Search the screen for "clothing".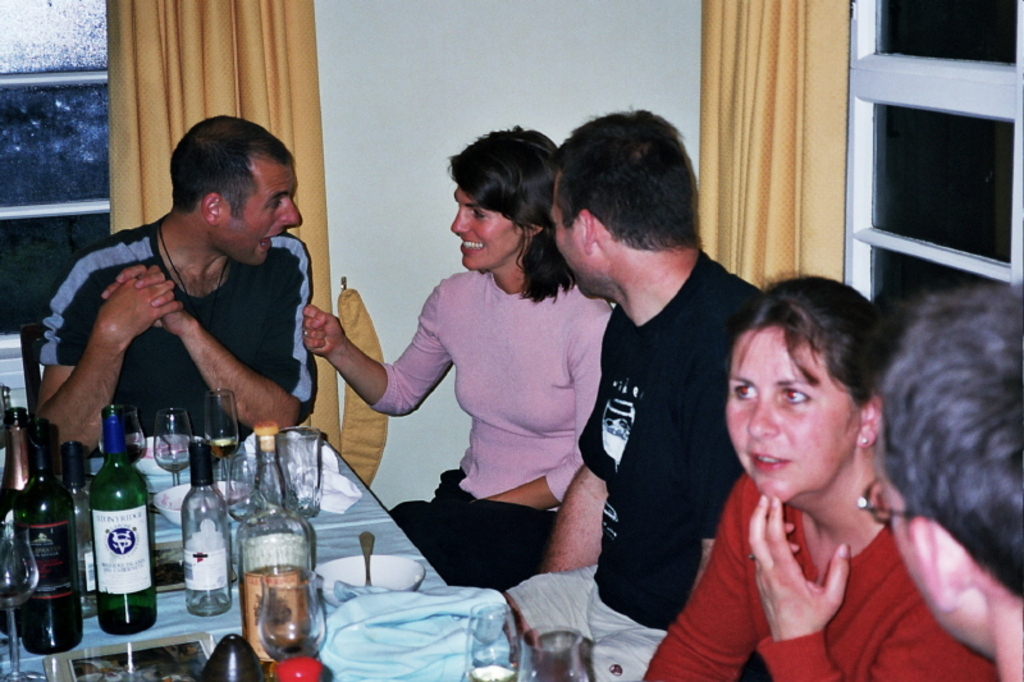
Found at box(19, 214, 315, 431).
